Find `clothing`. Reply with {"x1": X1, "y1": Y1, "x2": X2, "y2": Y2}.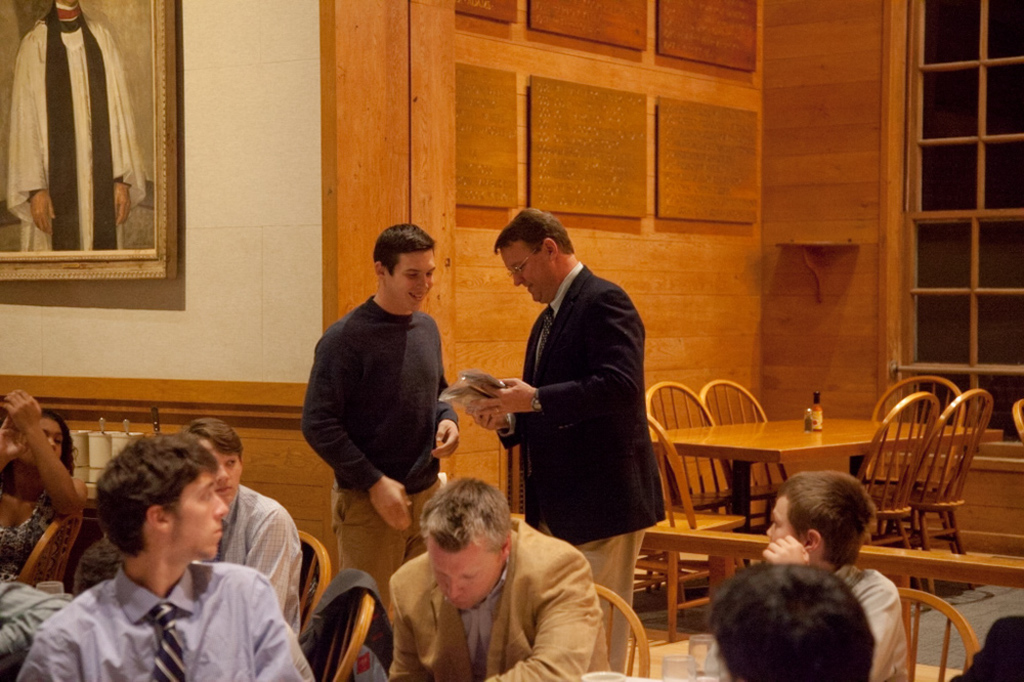
{"x1": 492, "y1": 259, "x2": 669, "y2": 681}.
